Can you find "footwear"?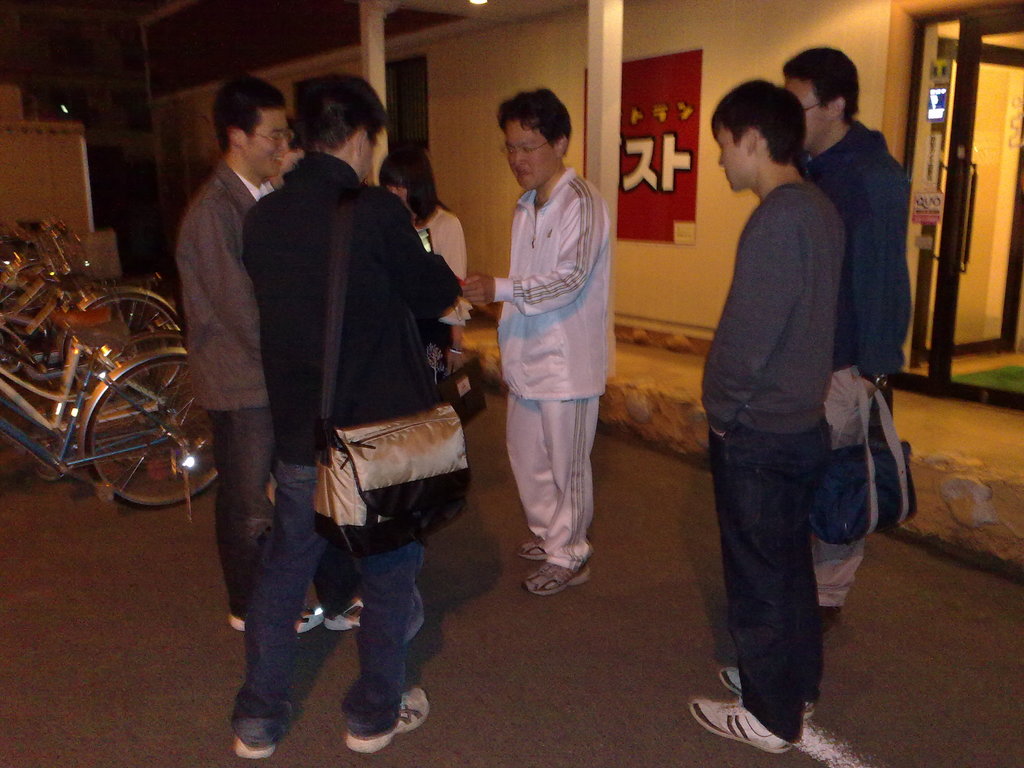
Yes, bounding box: BBox(324, 598, 362, 628).
